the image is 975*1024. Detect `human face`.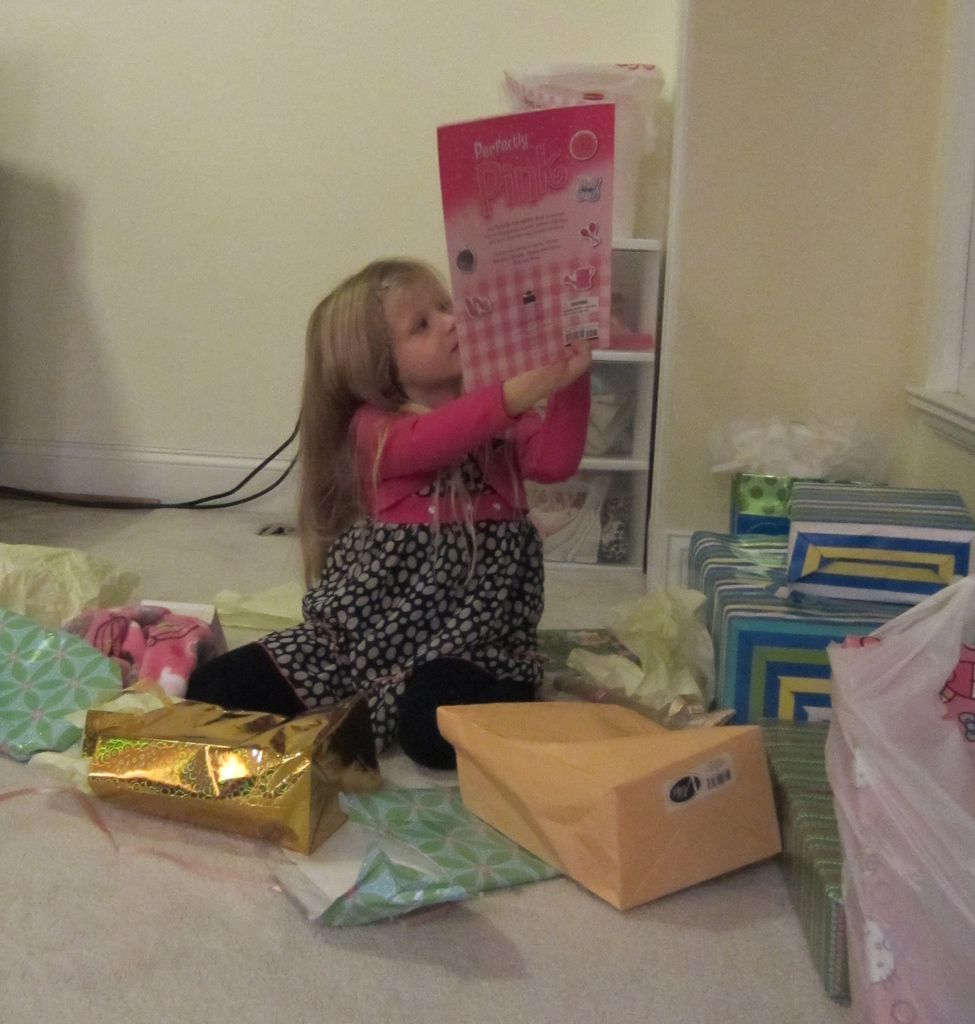
Detection: bbox(395, 281, 453, 376).
